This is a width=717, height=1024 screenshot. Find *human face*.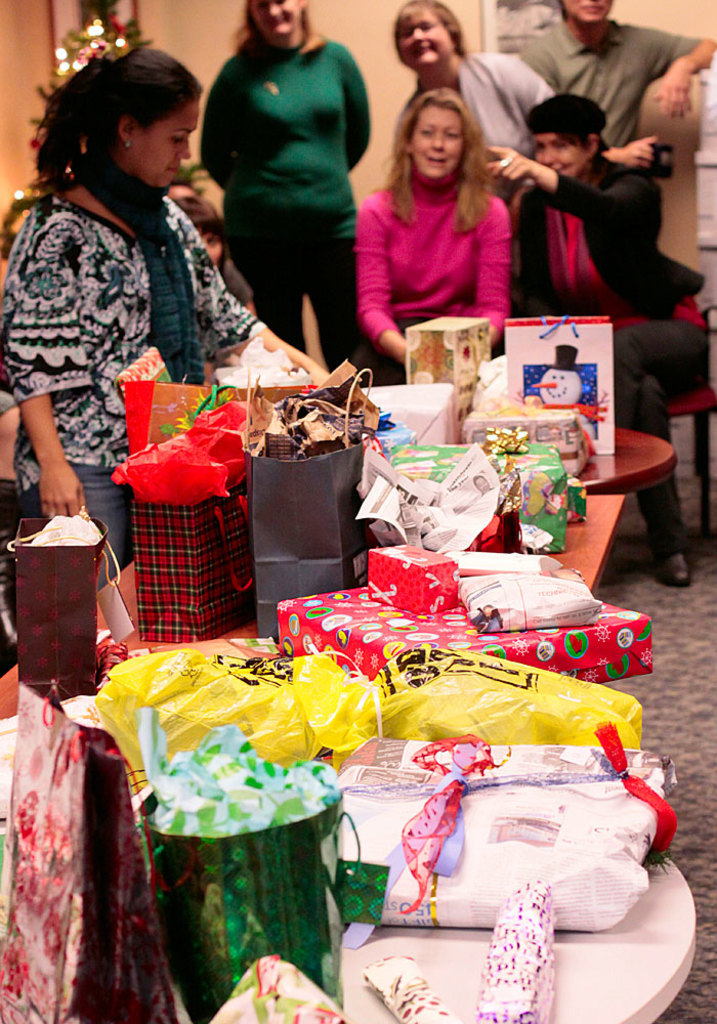
Bounding box: (x1=393, y1=0, x2=456, y2=63).
